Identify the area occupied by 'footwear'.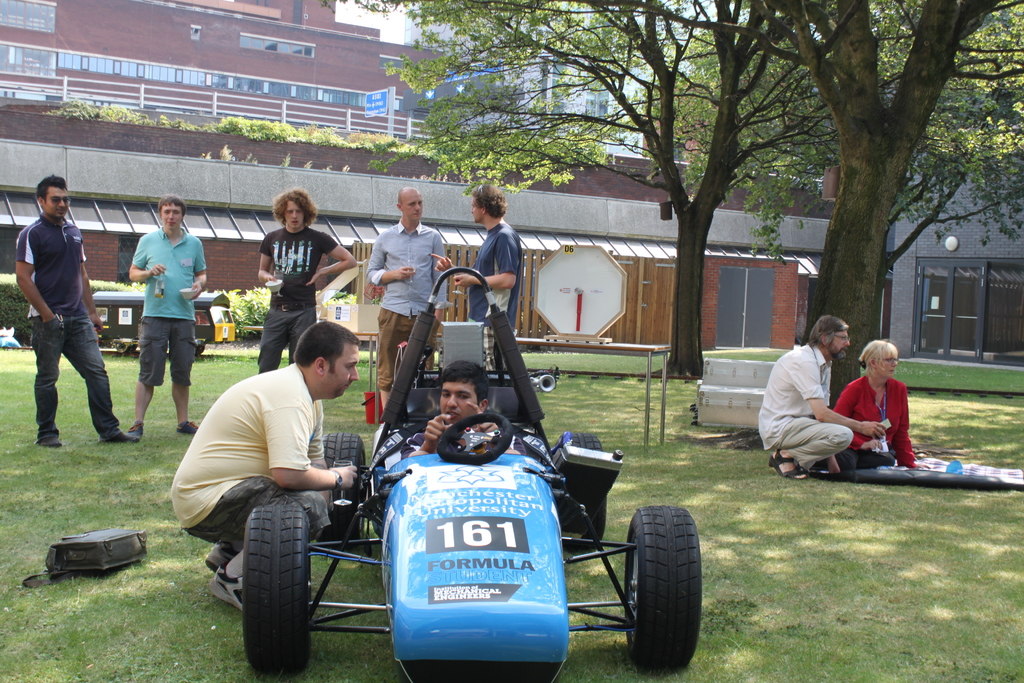
Area: x1=212, y1=541, x2=249, y2=567.
